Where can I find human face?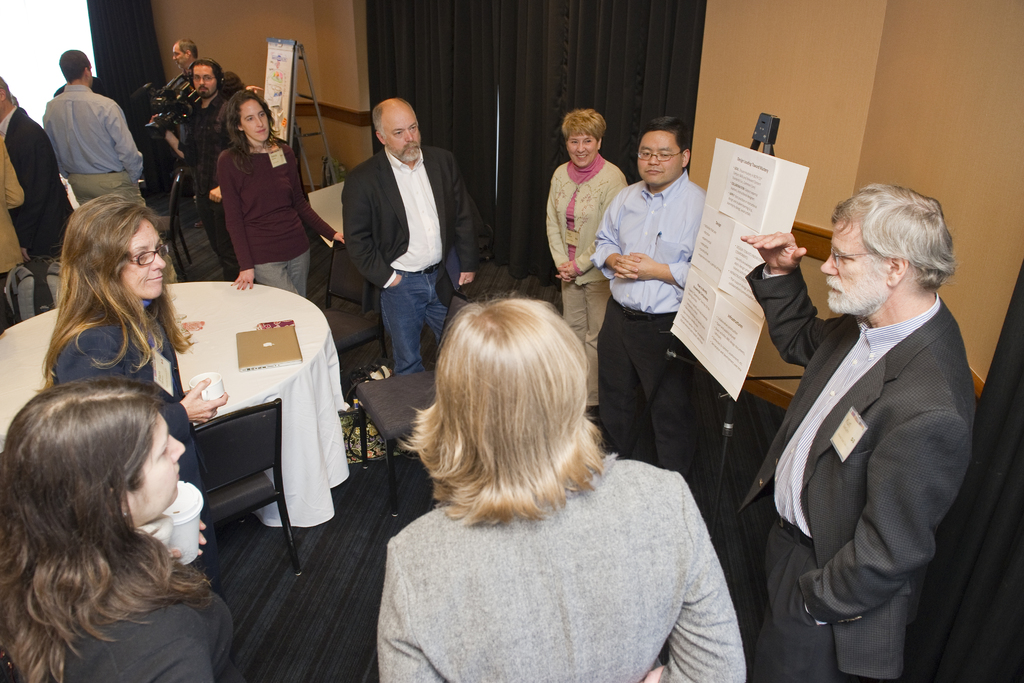
You can find it at bbox(124, 222, 165, 295).
